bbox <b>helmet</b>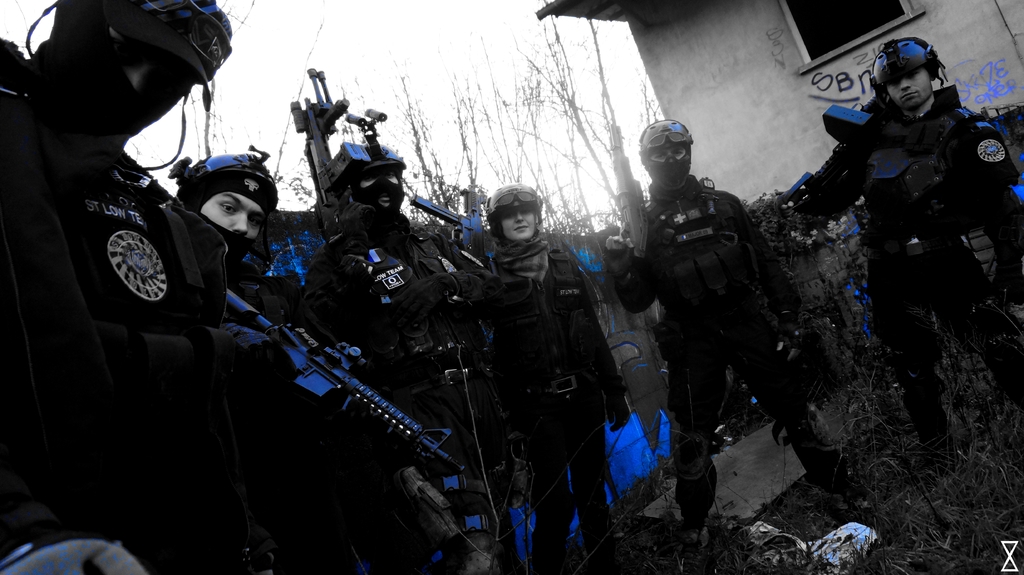
[636,118,703,181]
